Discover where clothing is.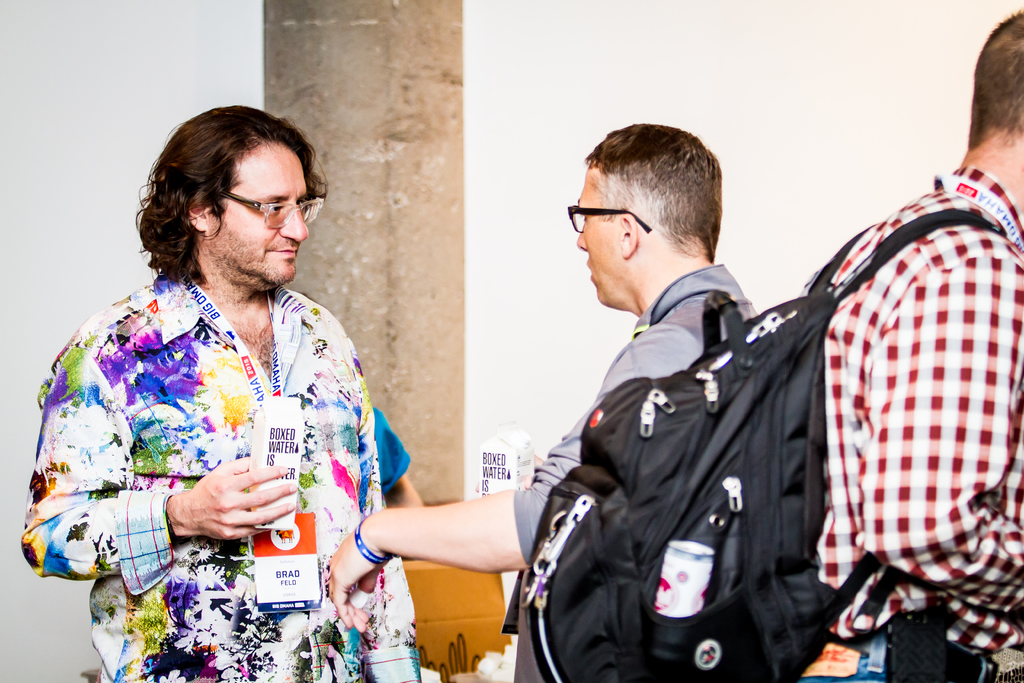
Discovered at [778,117,1023,677].
